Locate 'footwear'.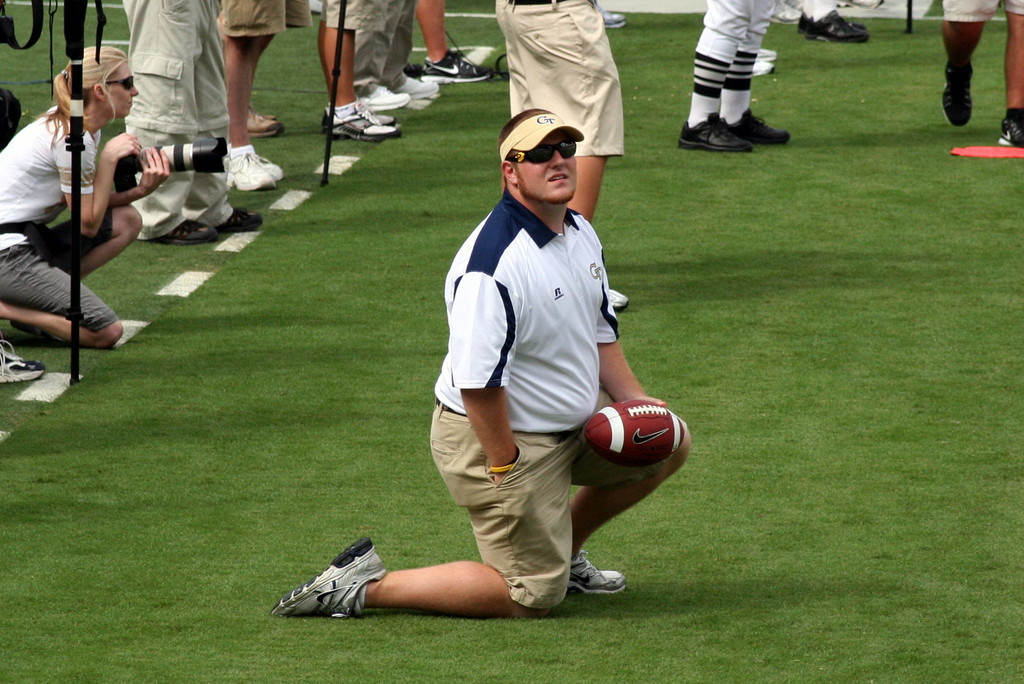
Bounding box: (220,206,265,231).
